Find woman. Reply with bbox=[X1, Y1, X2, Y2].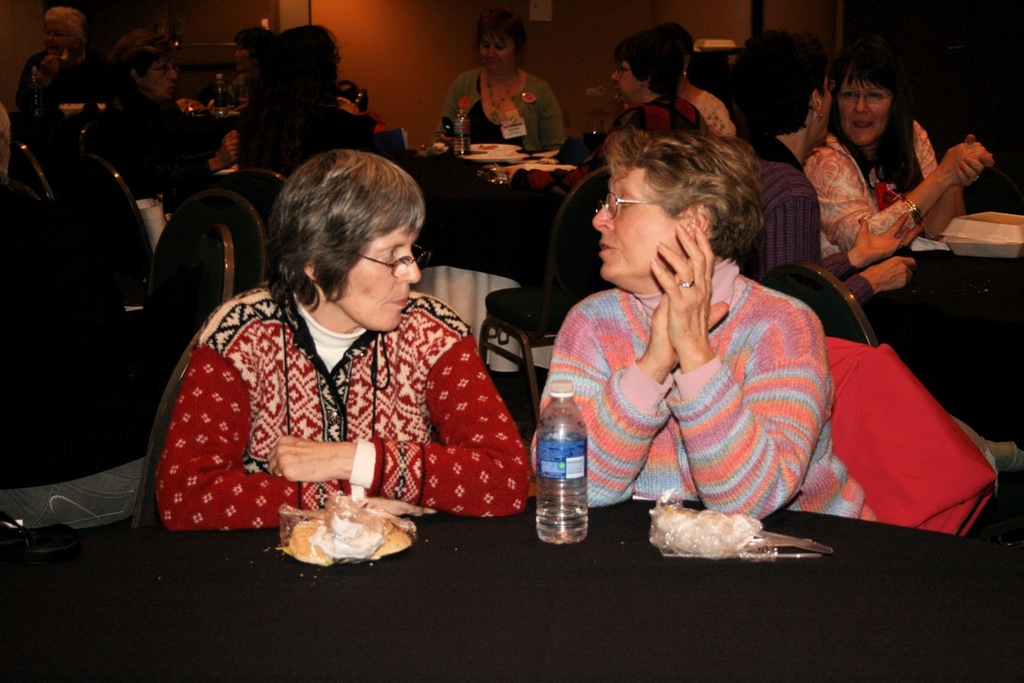
bbox=[12, 3, 113, 115].
